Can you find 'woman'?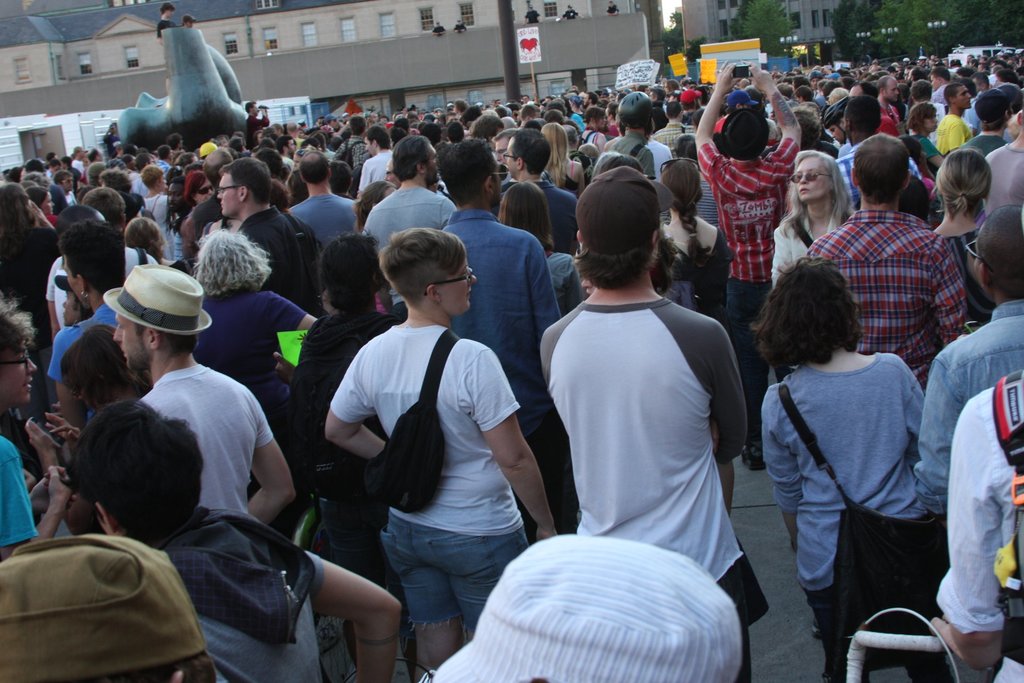
Yes, bounding box: BBox(653, 157, 737, 517).
